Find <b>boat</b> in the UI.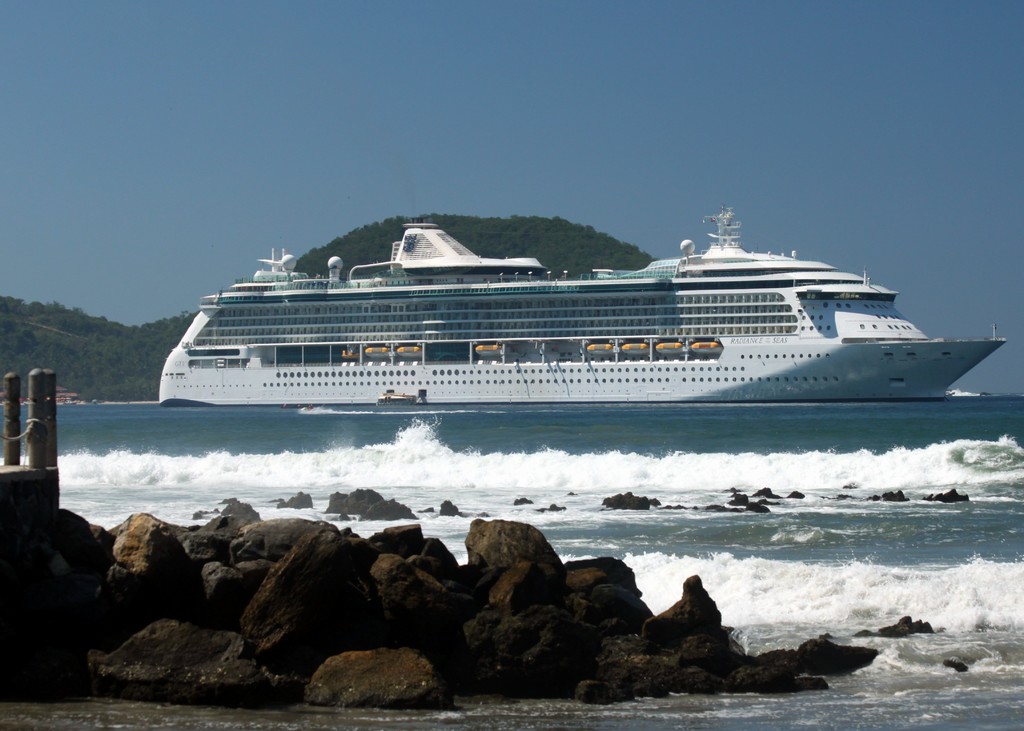
UI element at (left=155, top=214, right=1008, bottom=410).
